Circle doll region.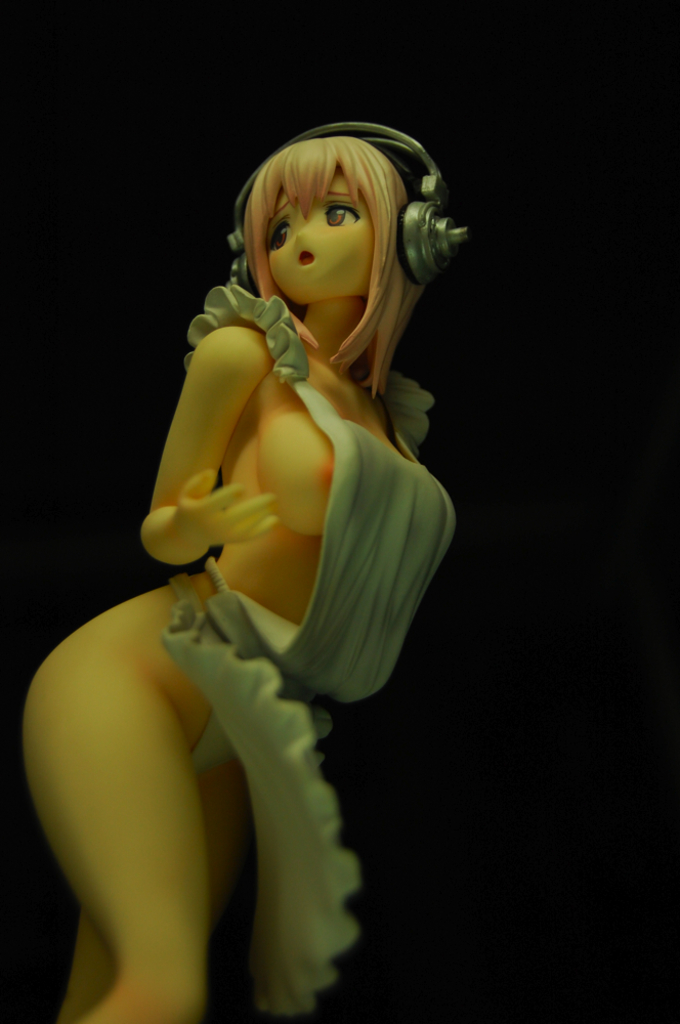
Region: (6, 103, 466, 1023).
